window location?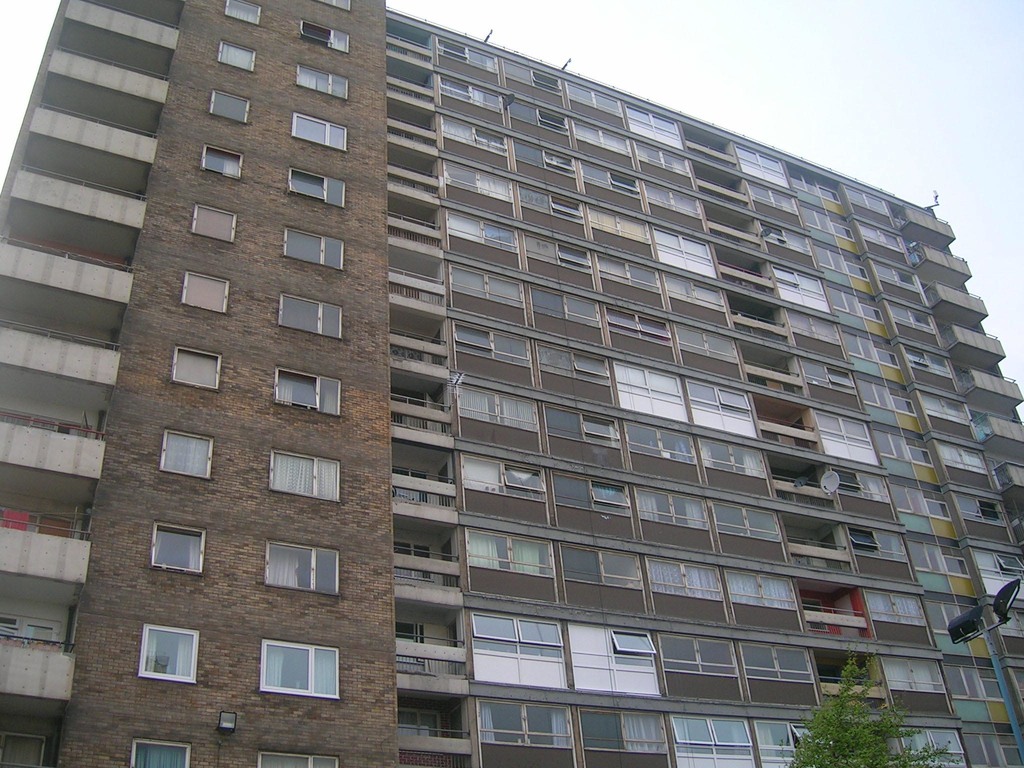
rect(295, 57, 351, 113)
